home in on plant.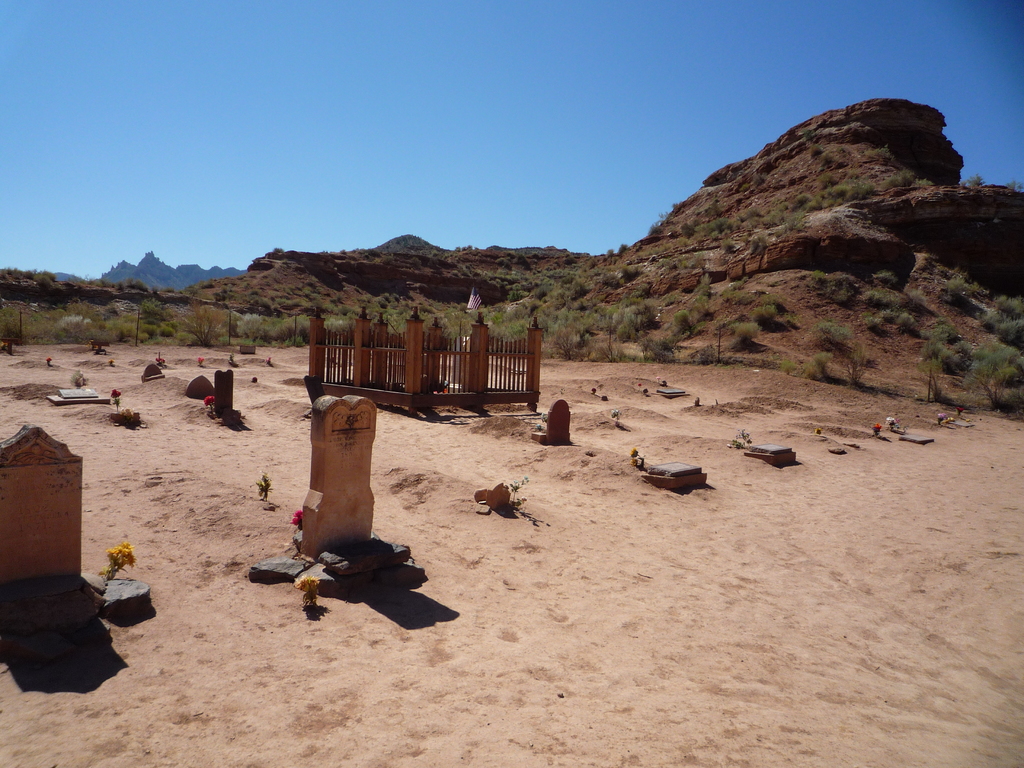
Homed in at 642 387 654 399.
